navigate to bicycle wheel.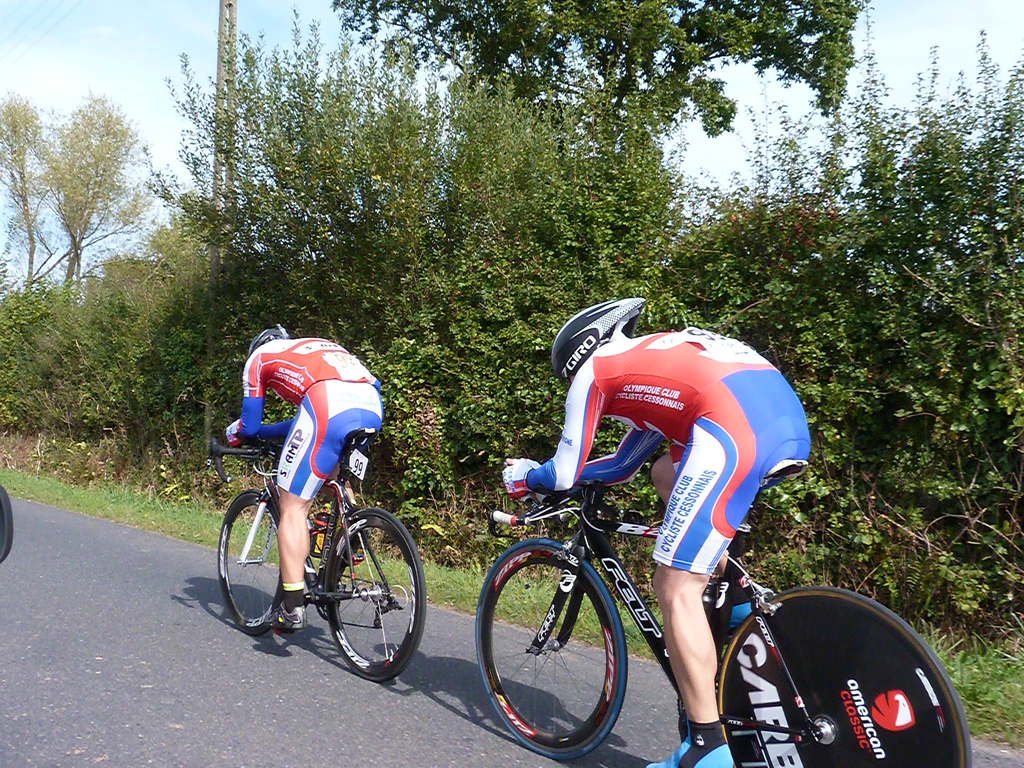
Navigation target: box=[325, 507, 431, 690].
